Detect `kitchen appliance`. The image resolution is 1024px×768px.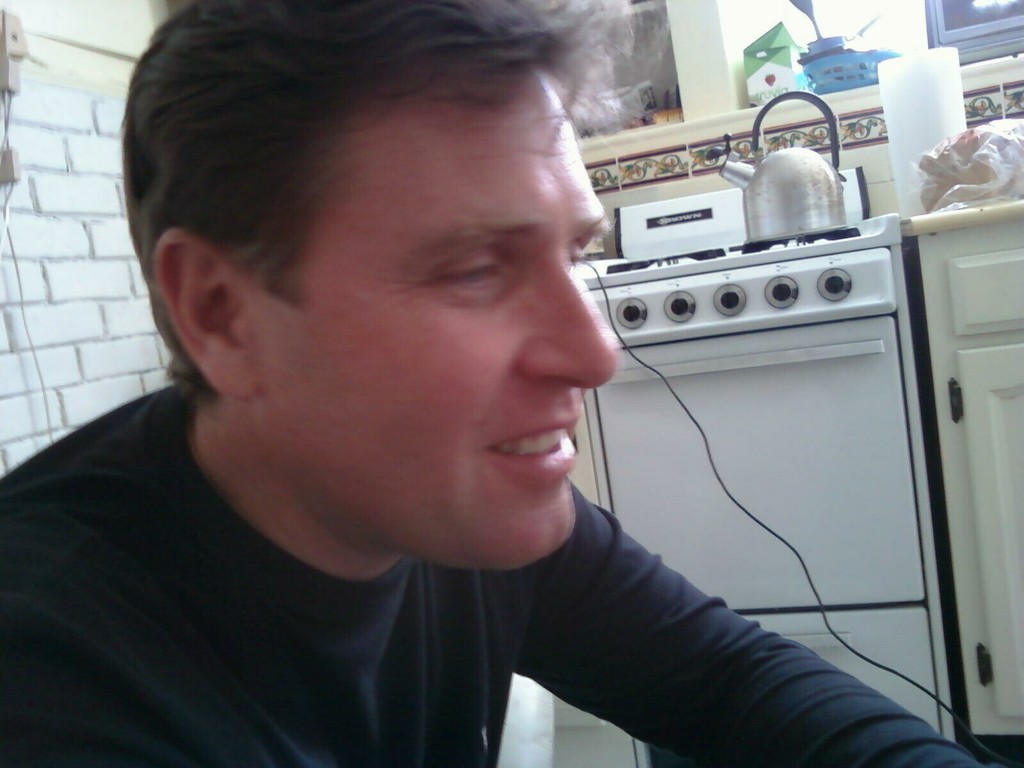
582 168 963 748.
